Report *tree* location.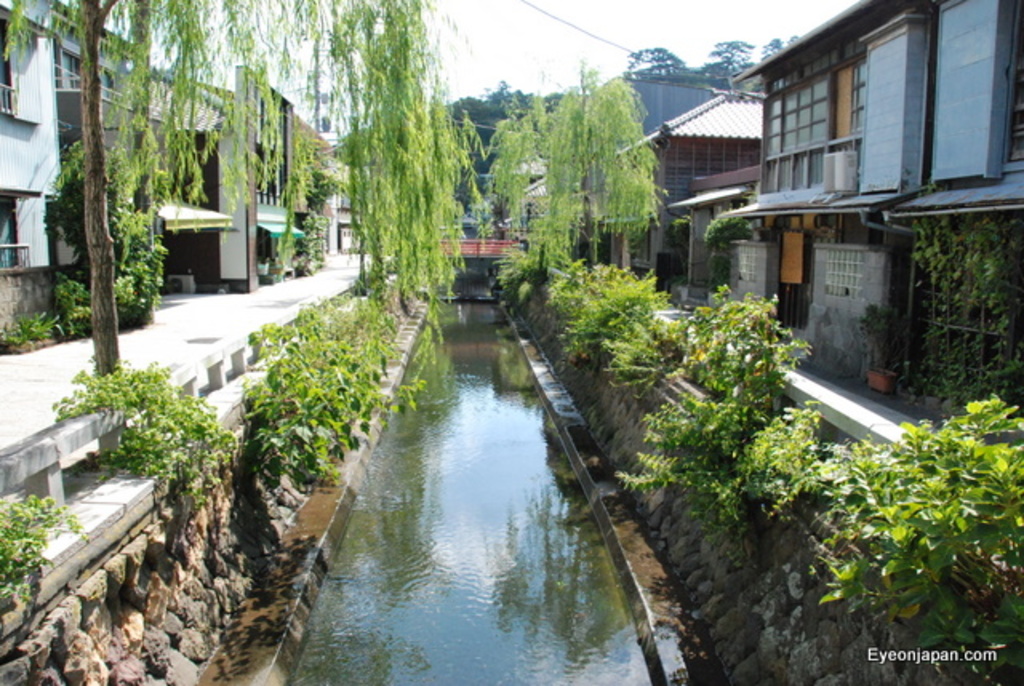
Report: Rect(2, 0, 120, 376).
